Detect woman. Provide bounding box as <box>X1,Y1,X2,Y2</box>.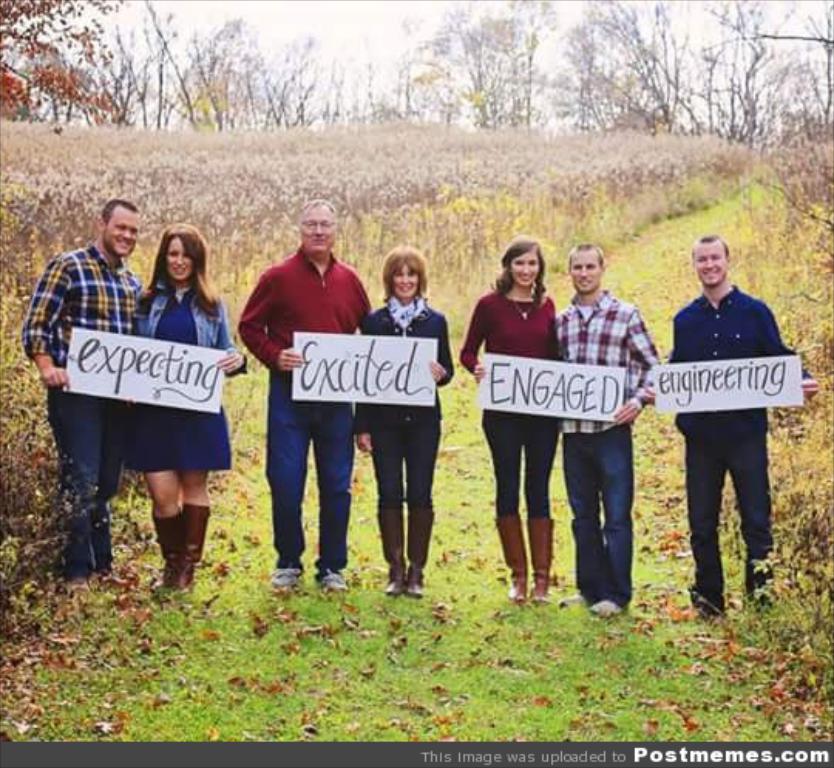
<box>463,247,585,600</box>.
